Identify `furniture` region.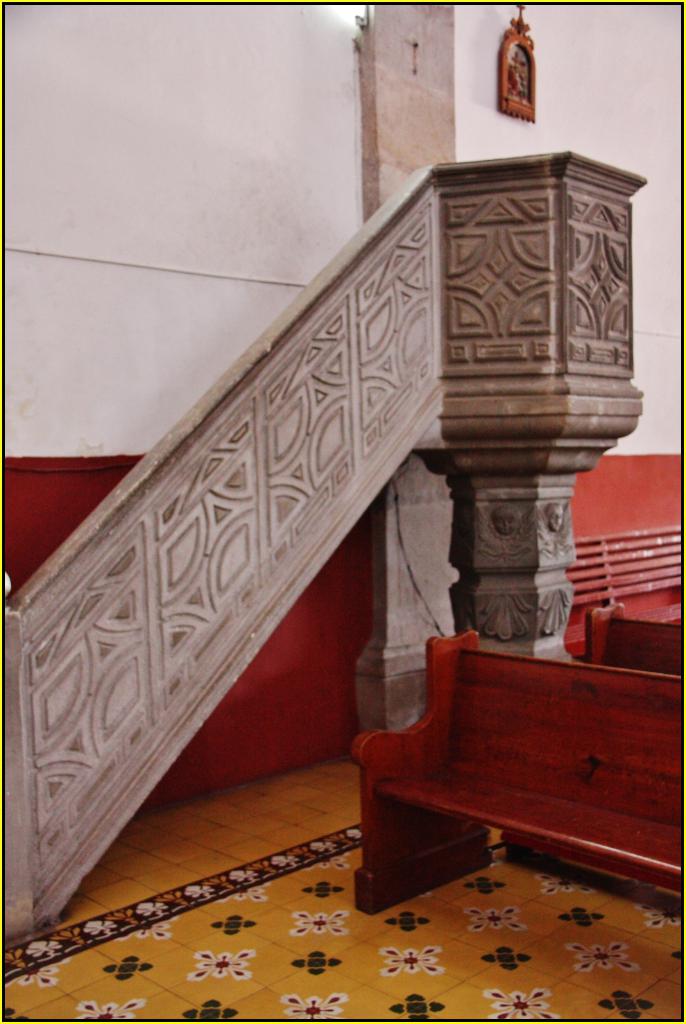
Region: <box>585,605,685,670</box>.
